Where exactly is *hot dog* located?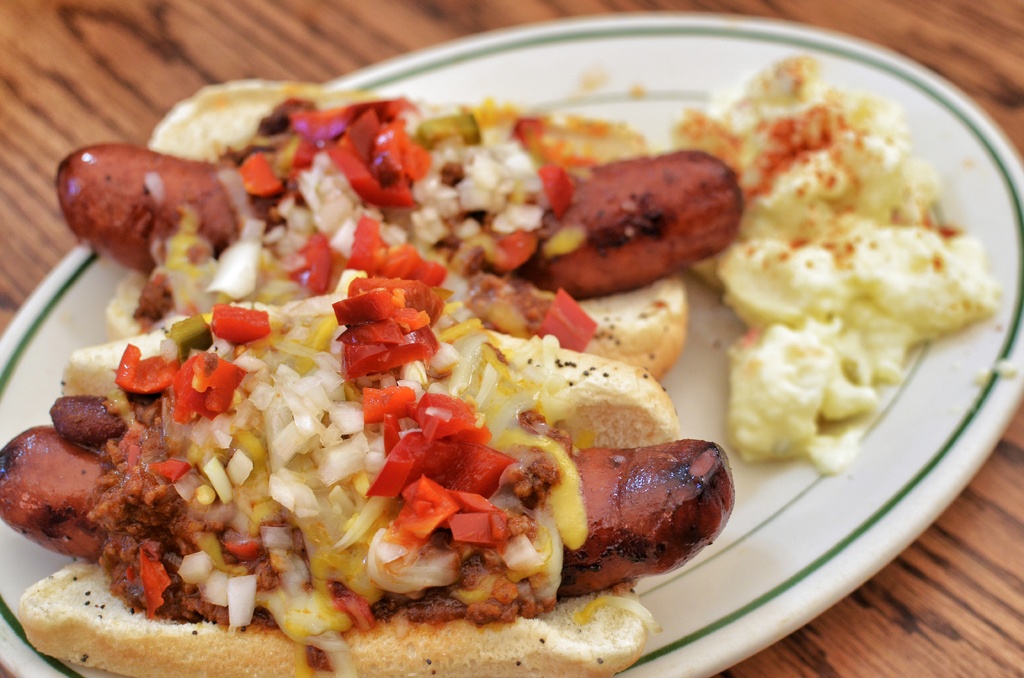
Its bounding box is region(56, 76, 747, 384).
